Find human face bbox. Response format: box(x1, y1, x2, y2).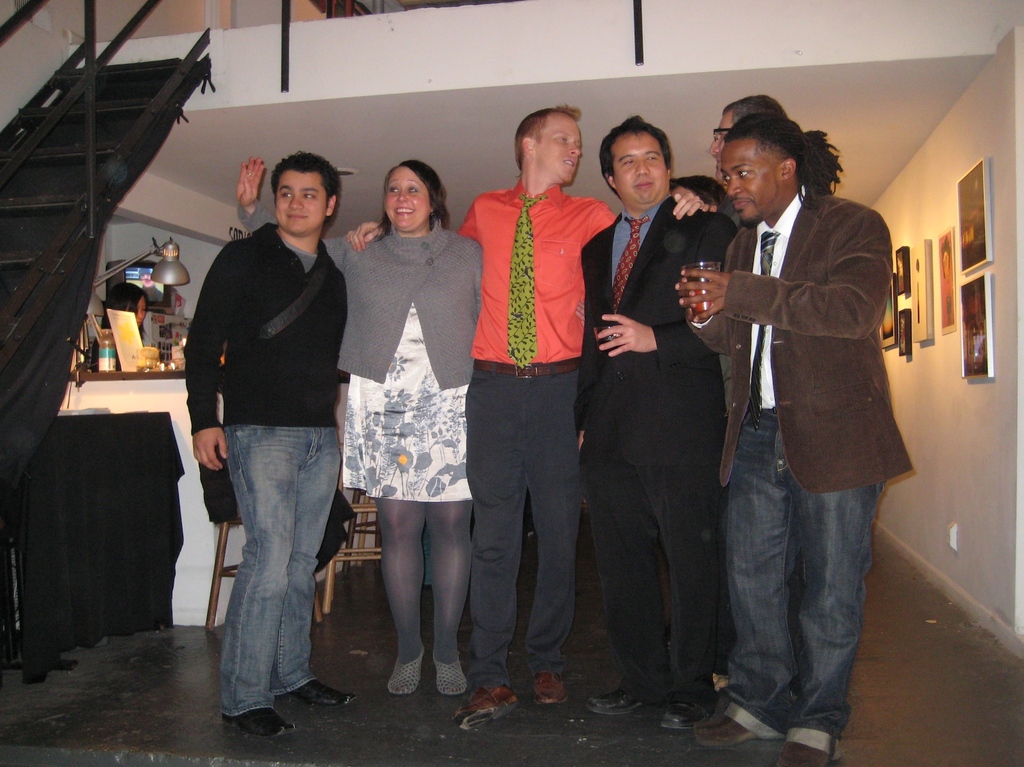
box(721, 139, 780, 223).
